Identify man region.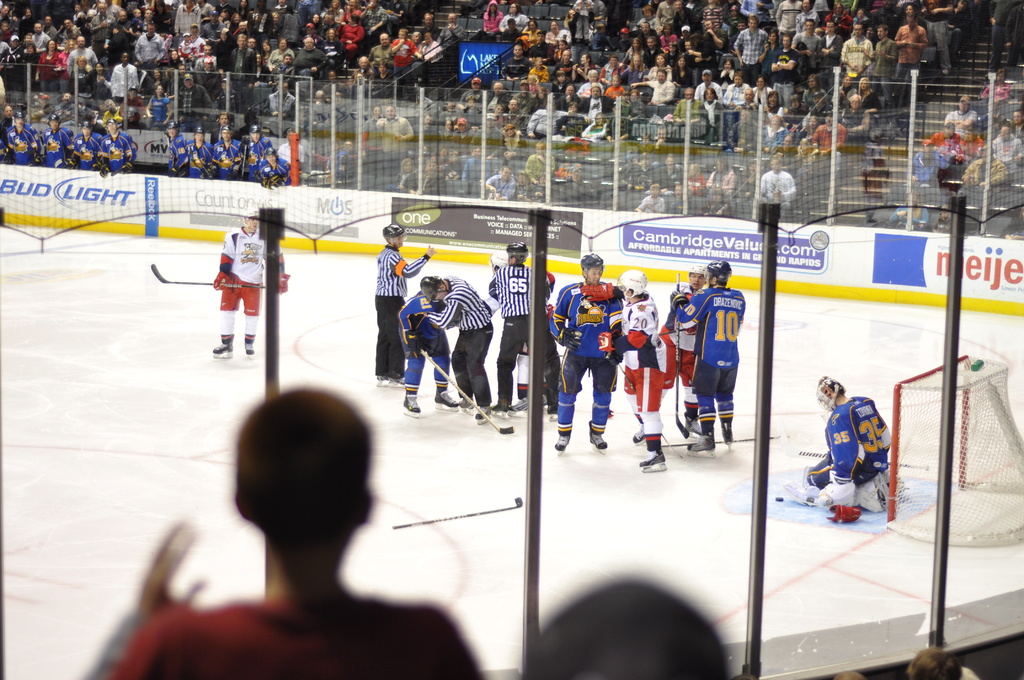
Region: box=[577, 85, 616, 118].
